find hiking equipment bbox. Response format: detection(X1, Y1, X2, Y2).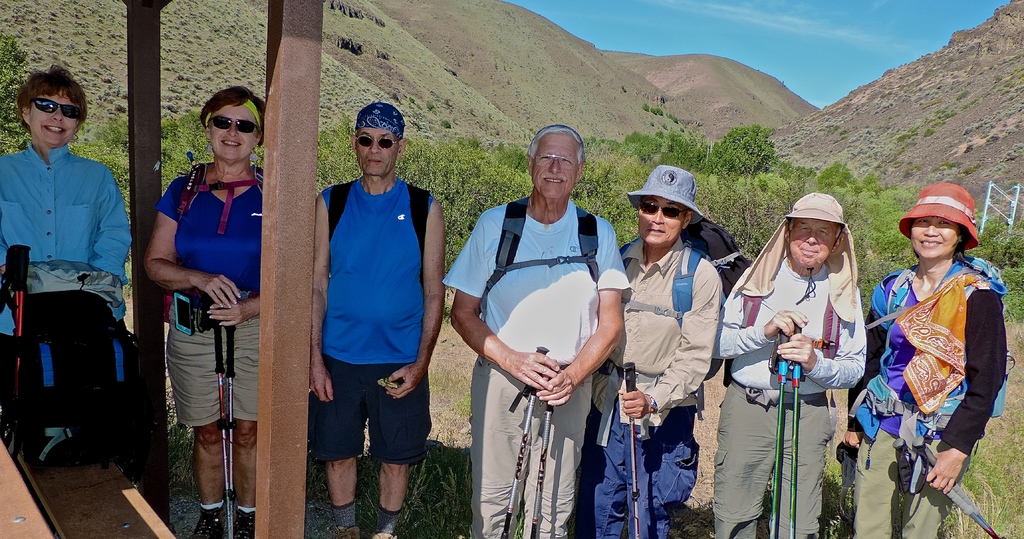
detection(789, 322, 801, 538).
